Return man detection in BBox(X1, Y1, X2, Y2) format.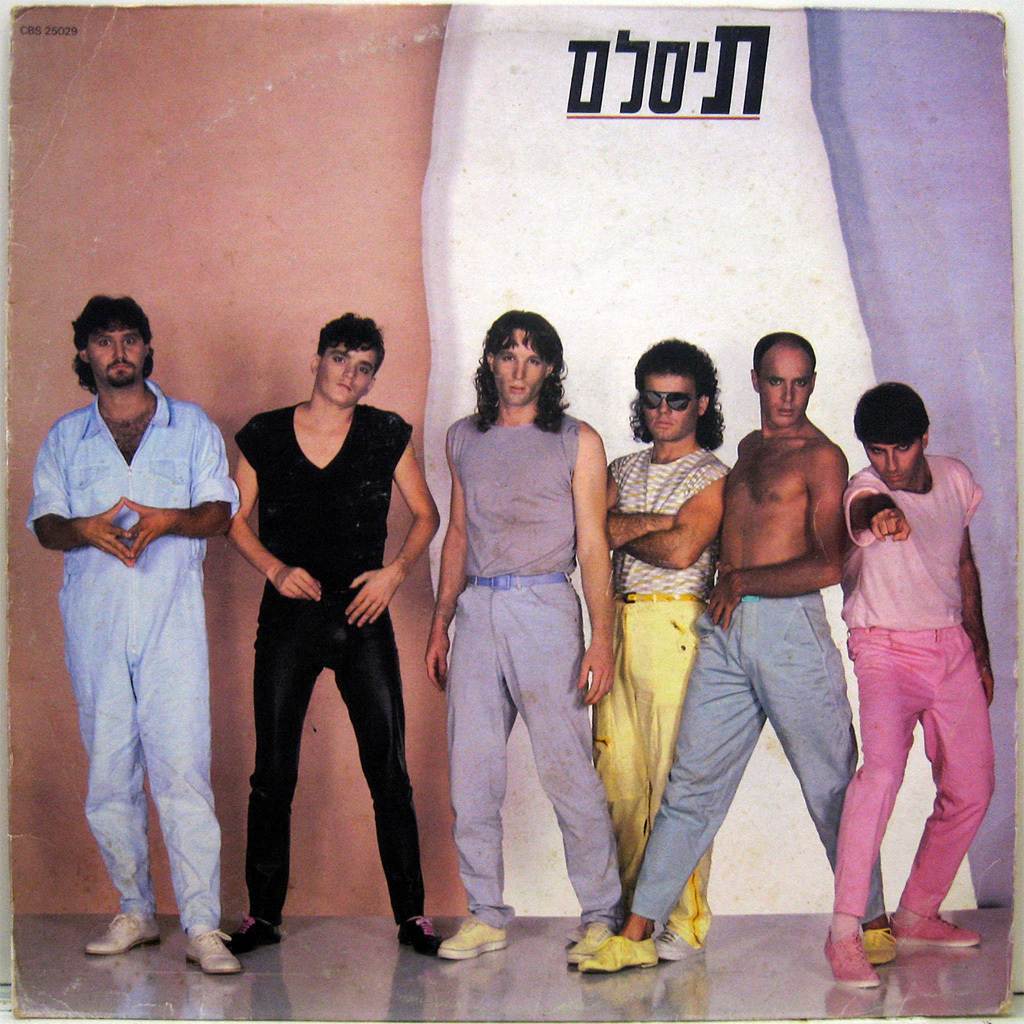
BBox(573, 338, 737, 963).
